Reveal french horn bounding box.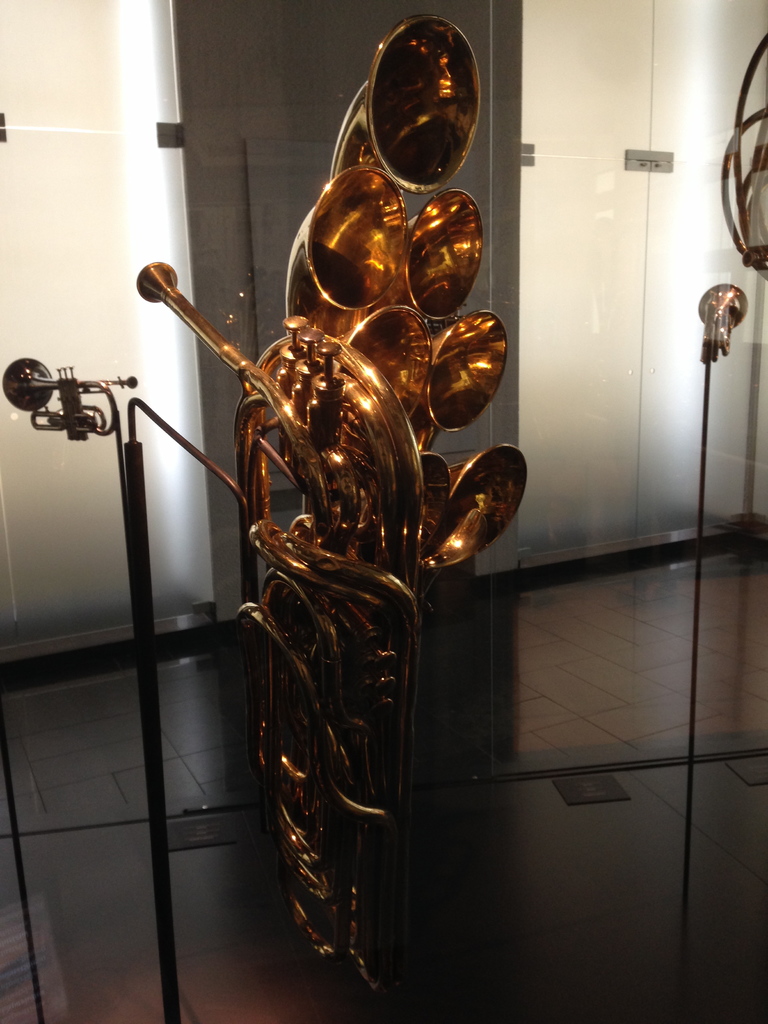
Revealed: locate(136, 12, 523, 1012).
